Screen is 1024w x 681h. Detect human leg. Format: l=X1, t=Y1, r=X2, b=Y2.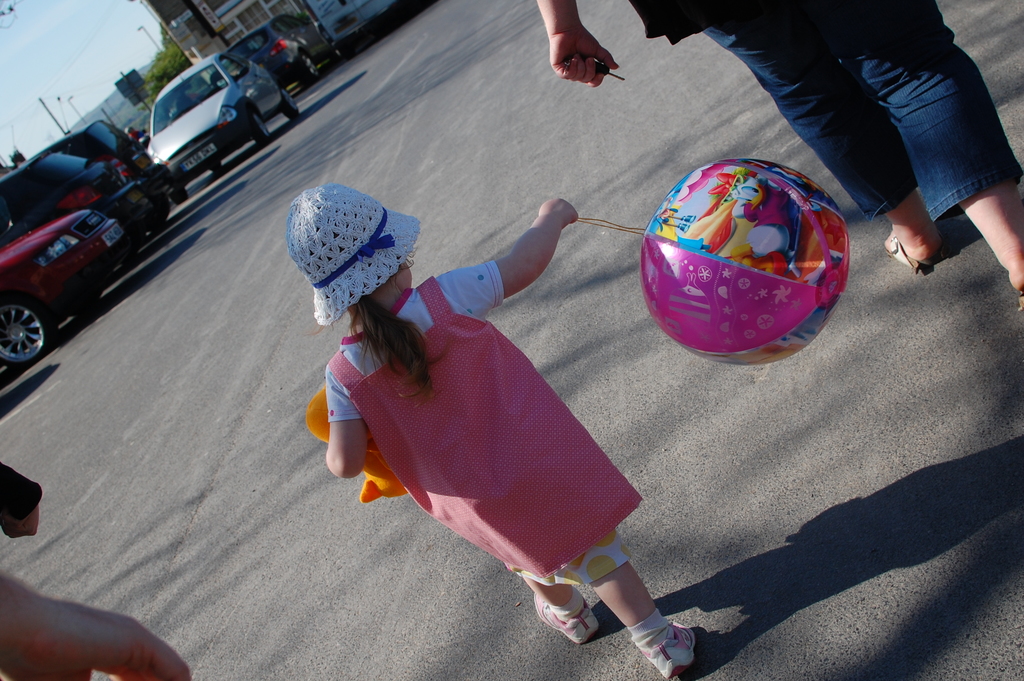
l=530, t=415, r=691, b=673.
